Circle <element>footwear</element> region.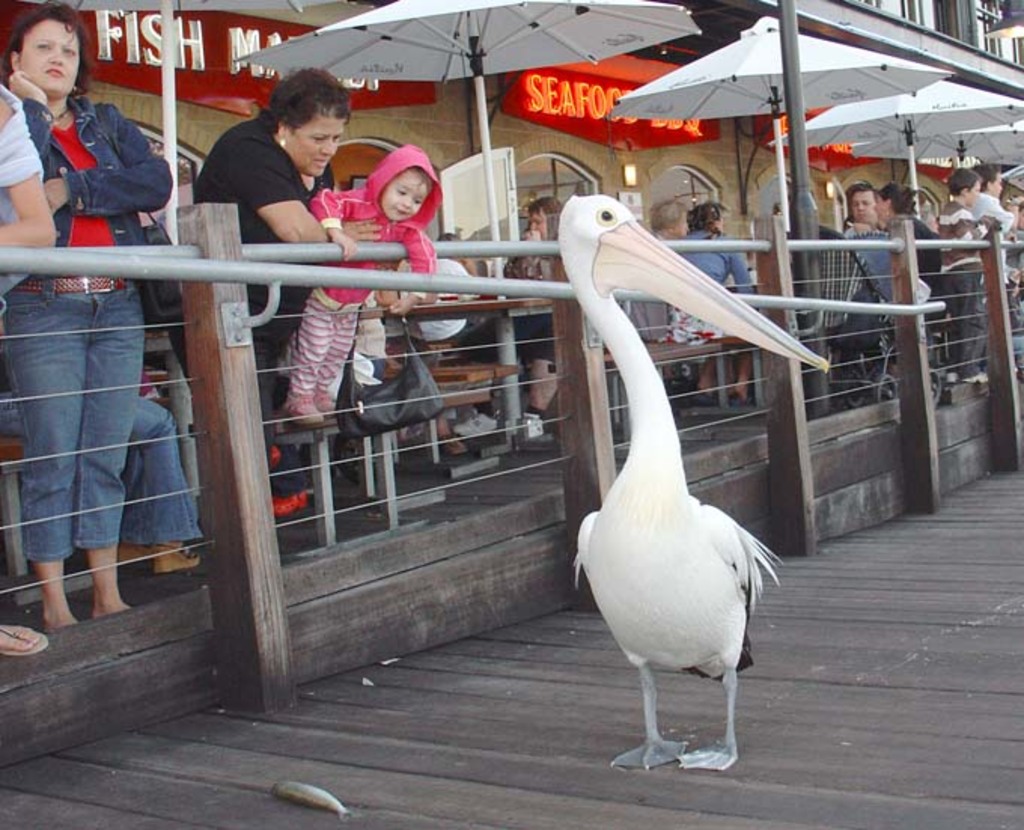
Region: (283, 395, 321, 422).
